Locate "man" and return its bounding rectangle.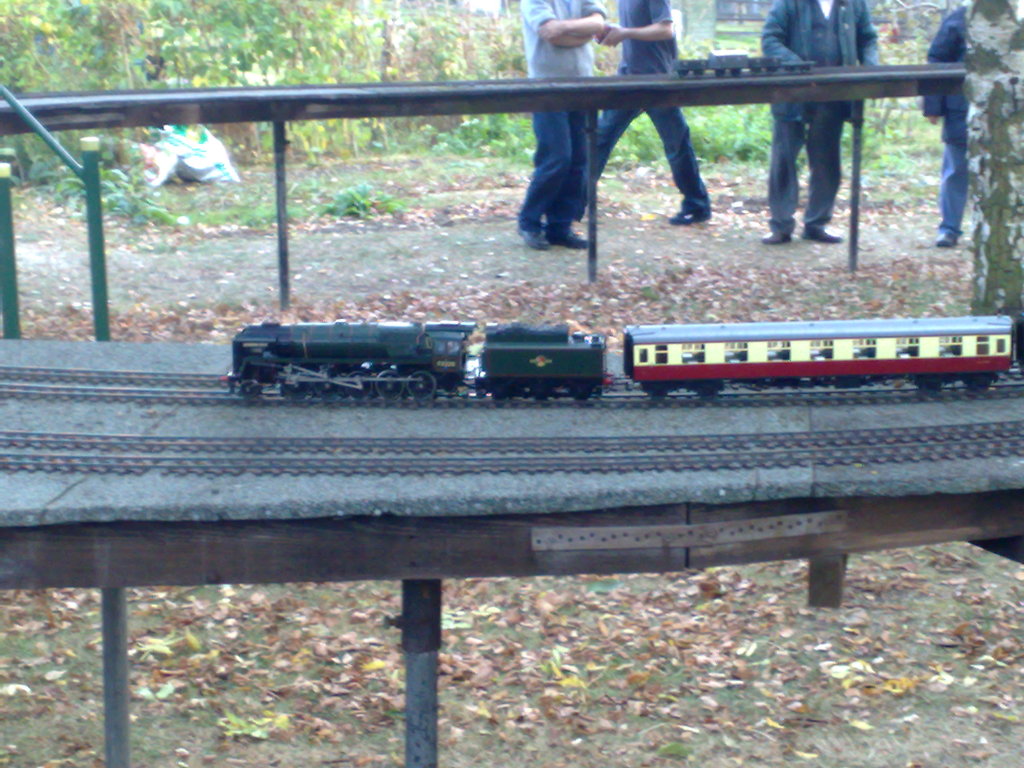
589 0 717 228.
